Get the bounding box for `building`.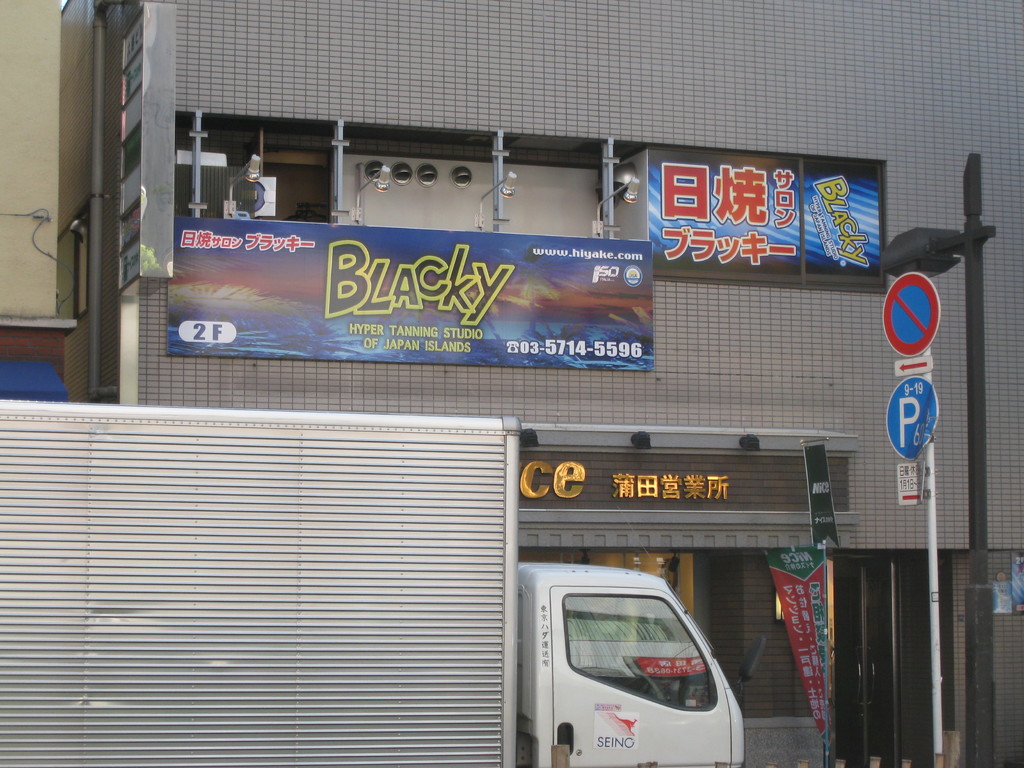
bbox=[96, 0, 1023, 767].
